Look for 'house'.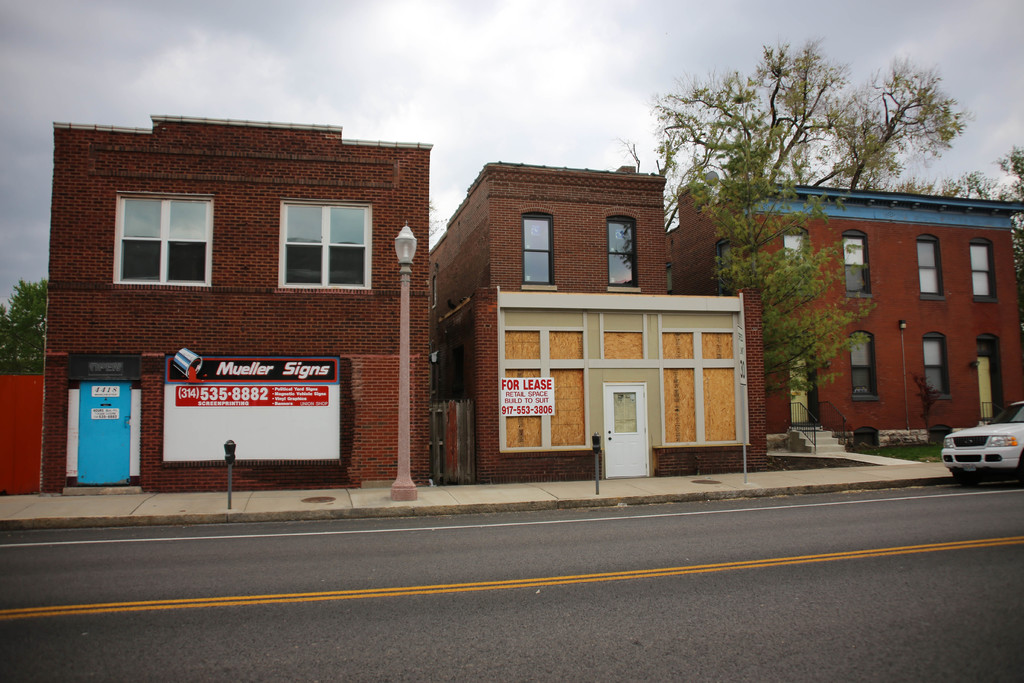
Found: 434, 169, 669, 477.
